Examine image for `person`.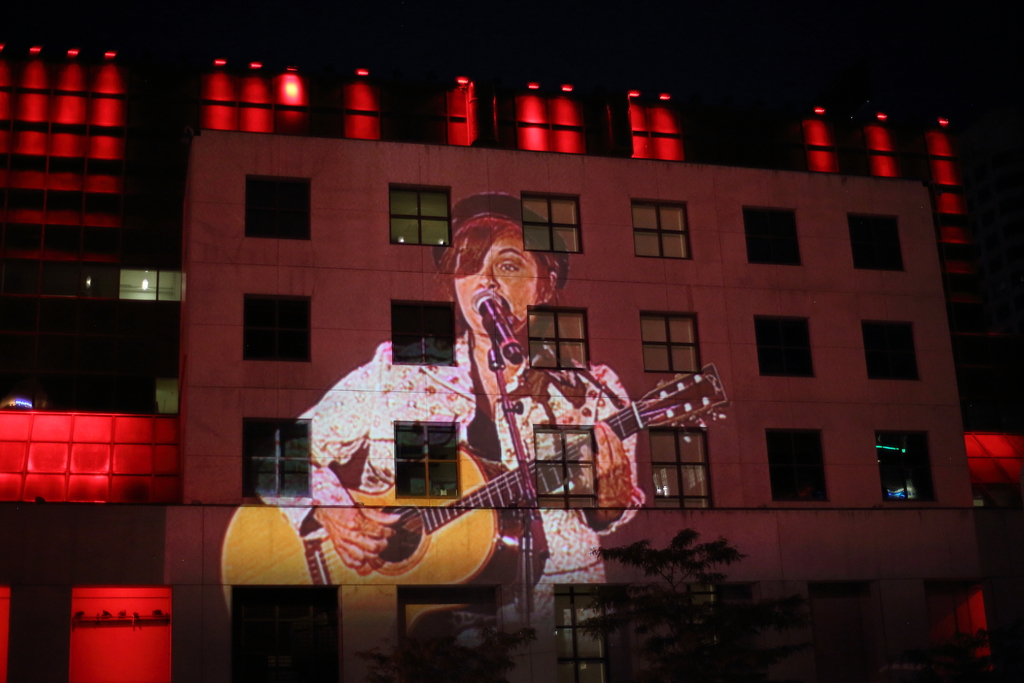
Examination result: [left=255, top=190, right=650, bottom=682].
